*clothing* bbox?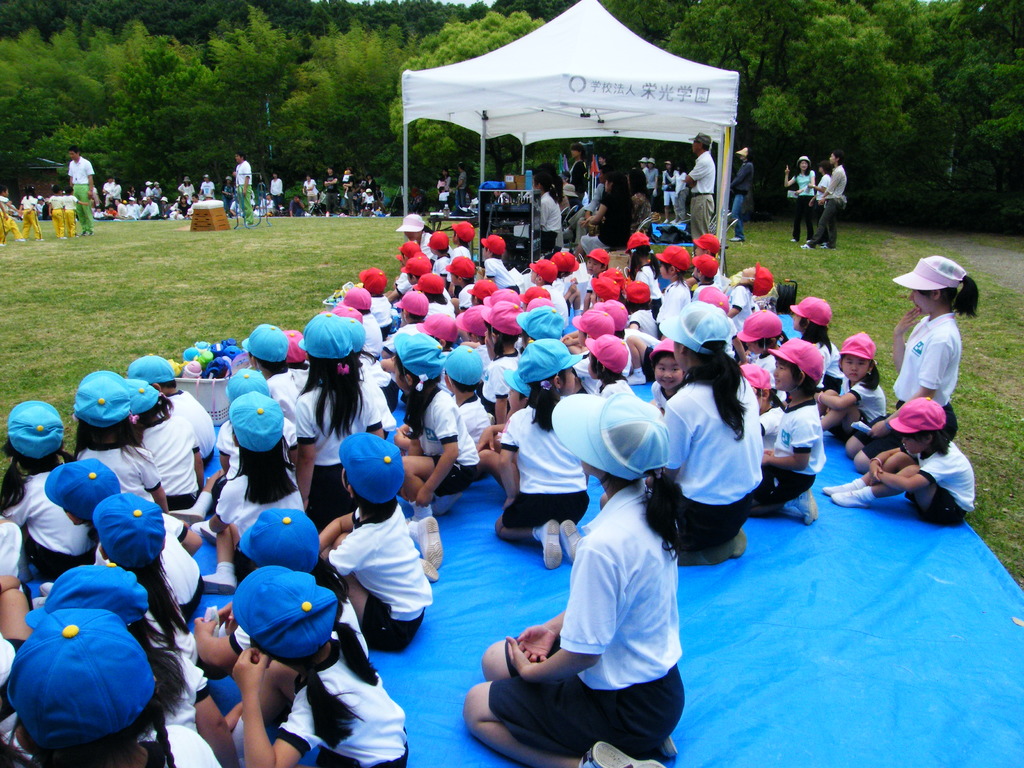
804/166/846/244
